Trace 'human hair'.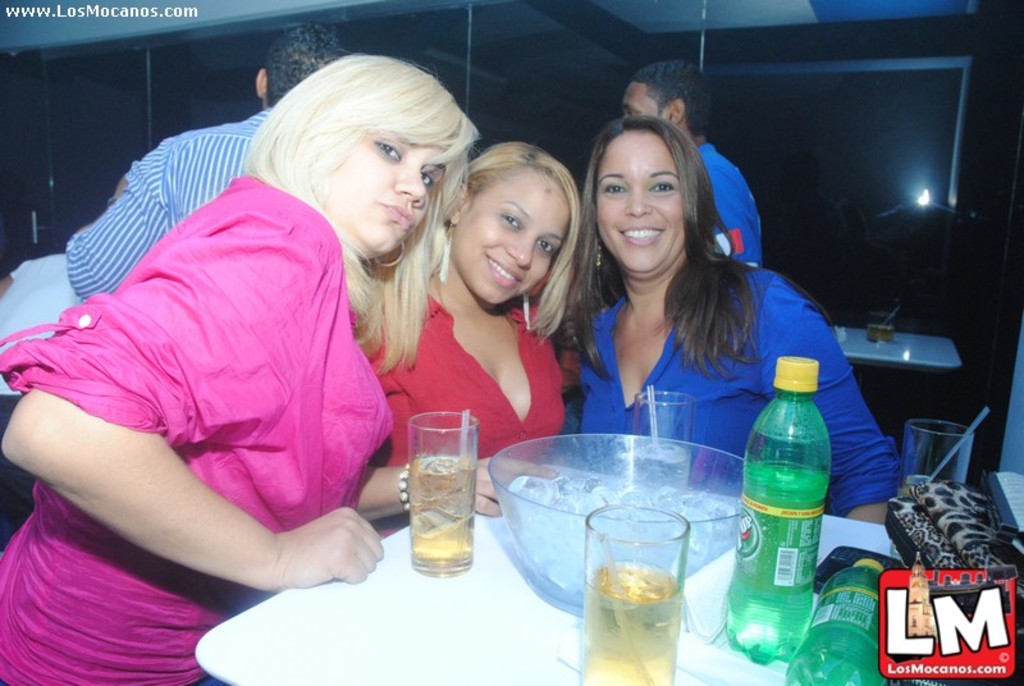
Traced to select_region(465, 137, 582, 334).
